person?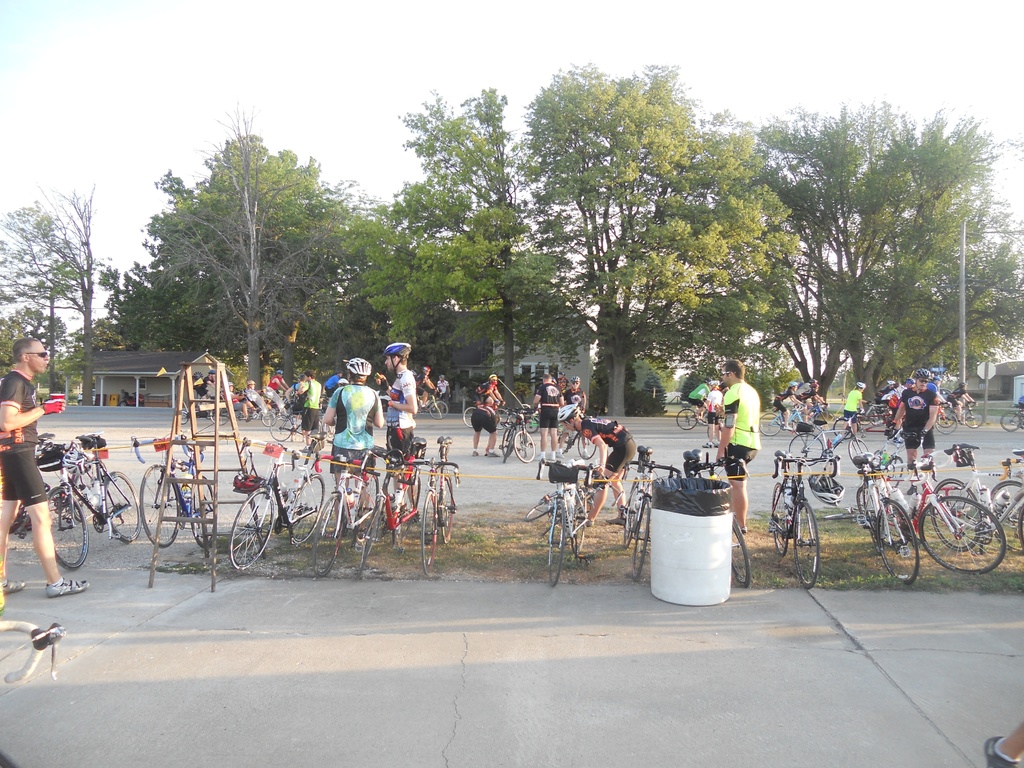
(906,371,945,483)
